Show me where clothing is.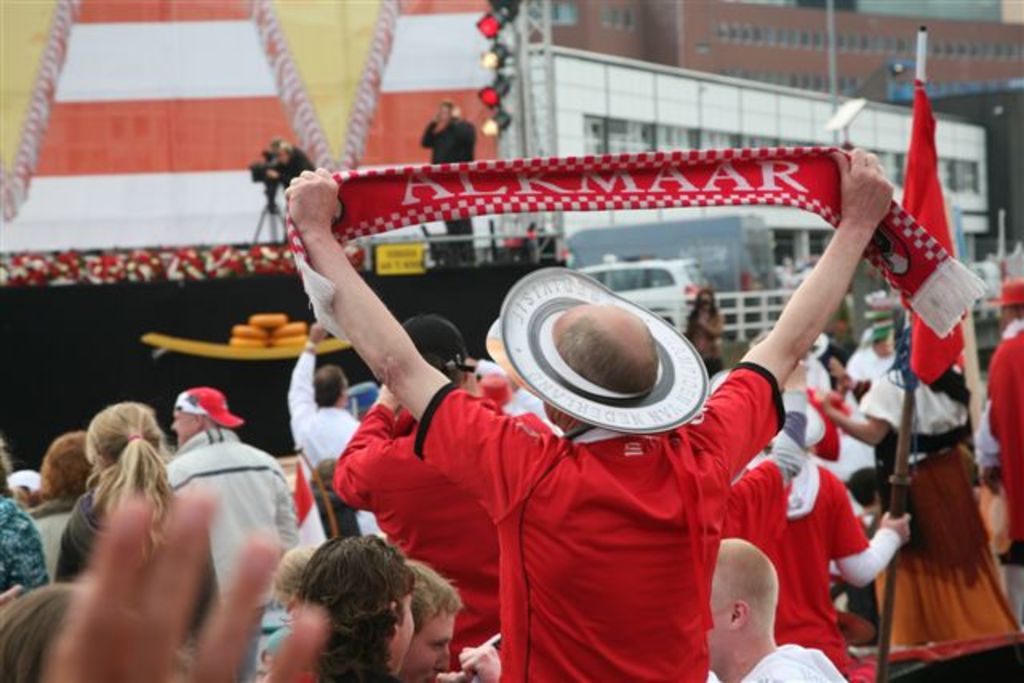
clothing is at (22,499,78,565).
